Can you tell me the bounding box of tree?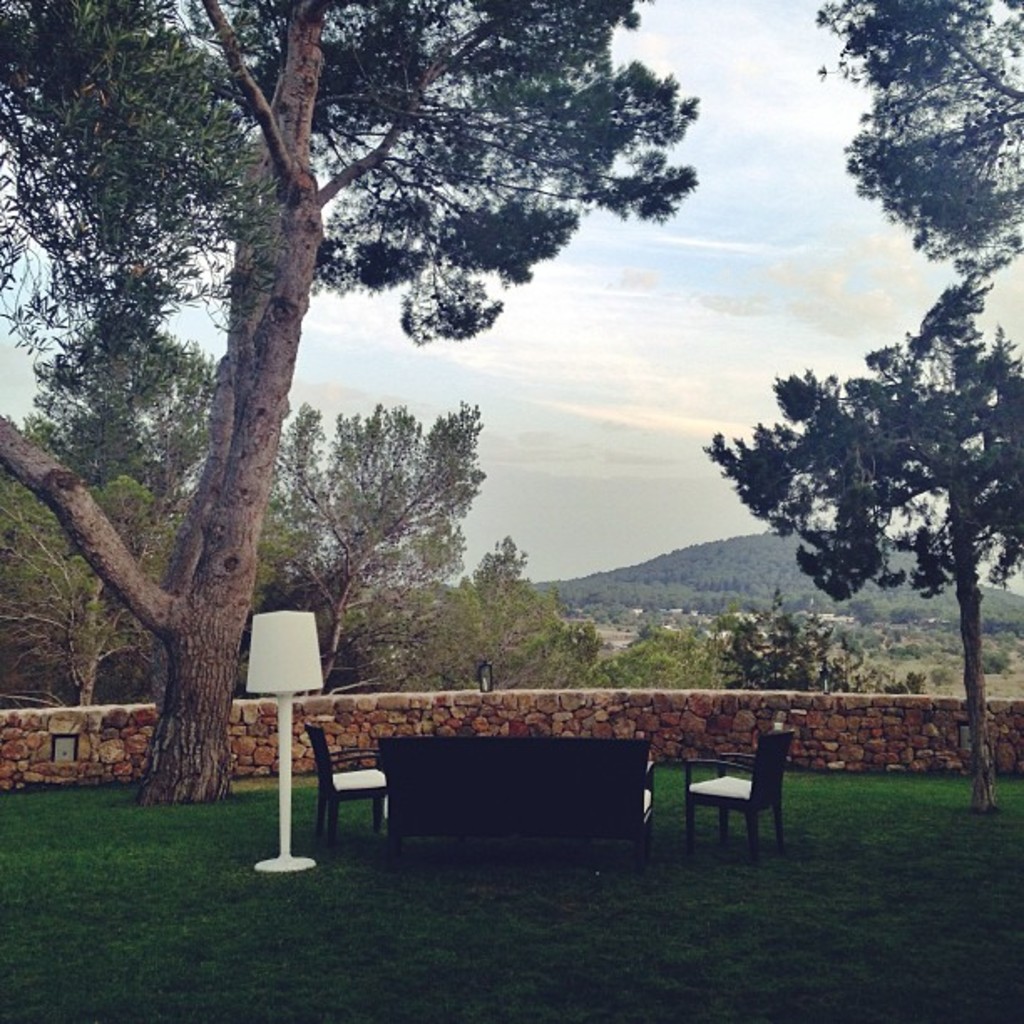
798,0,1022,323.
